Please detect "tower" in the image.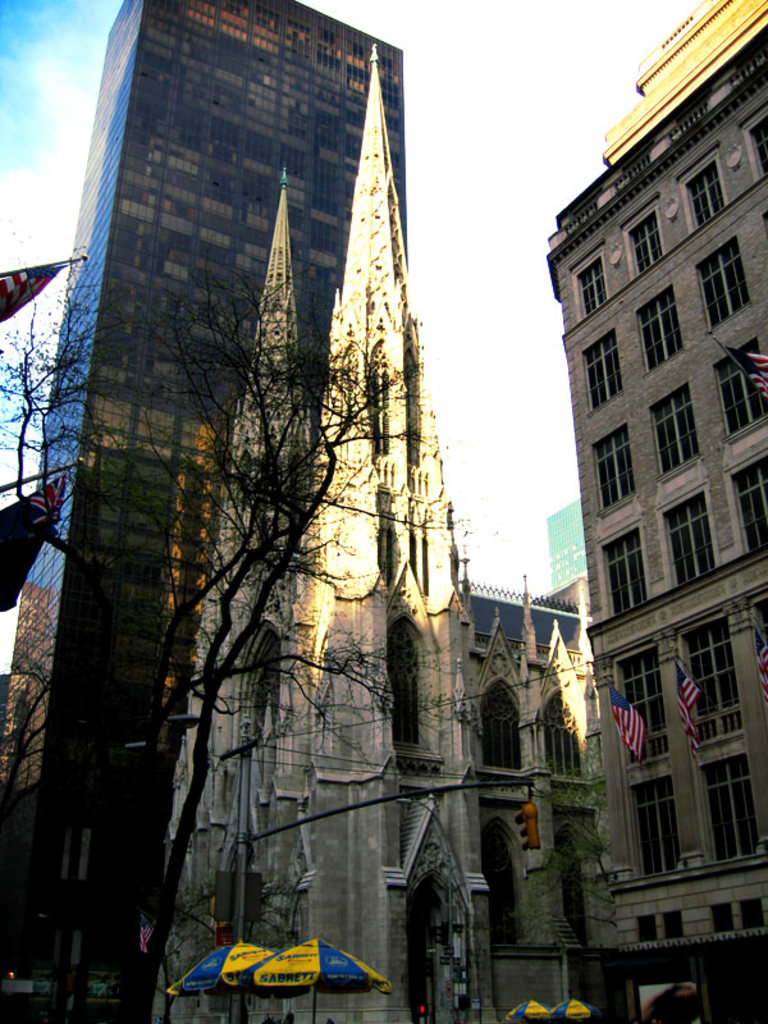
547/0/767/1023.
